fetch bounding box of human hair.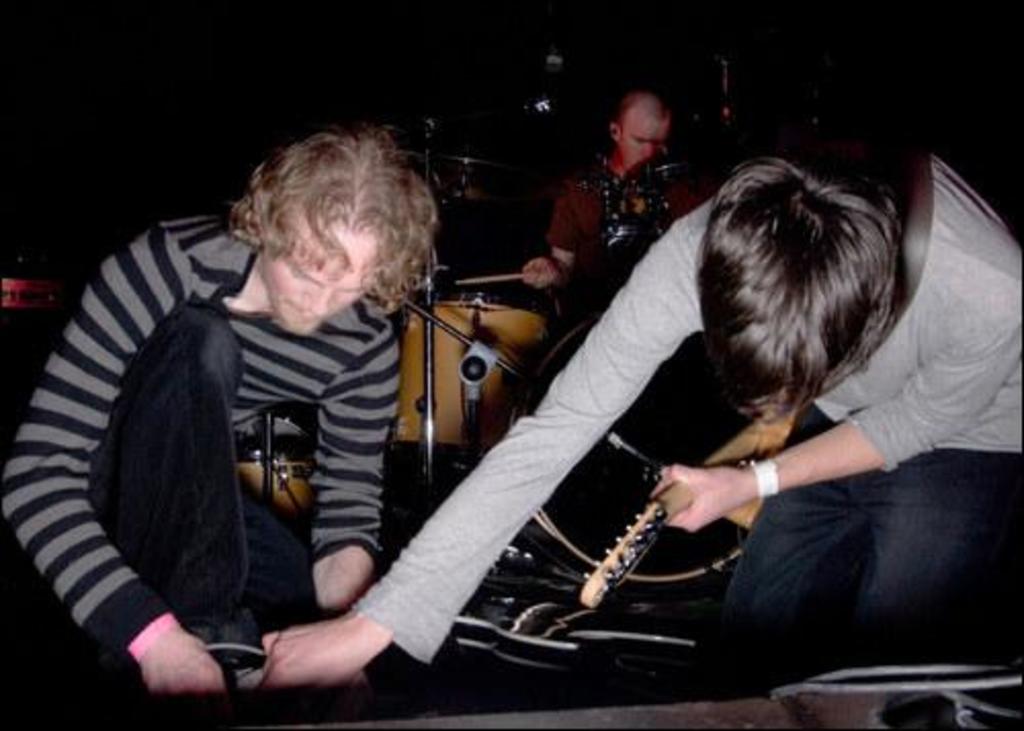
Bbox: Rect(242, 117, 442, 297).
